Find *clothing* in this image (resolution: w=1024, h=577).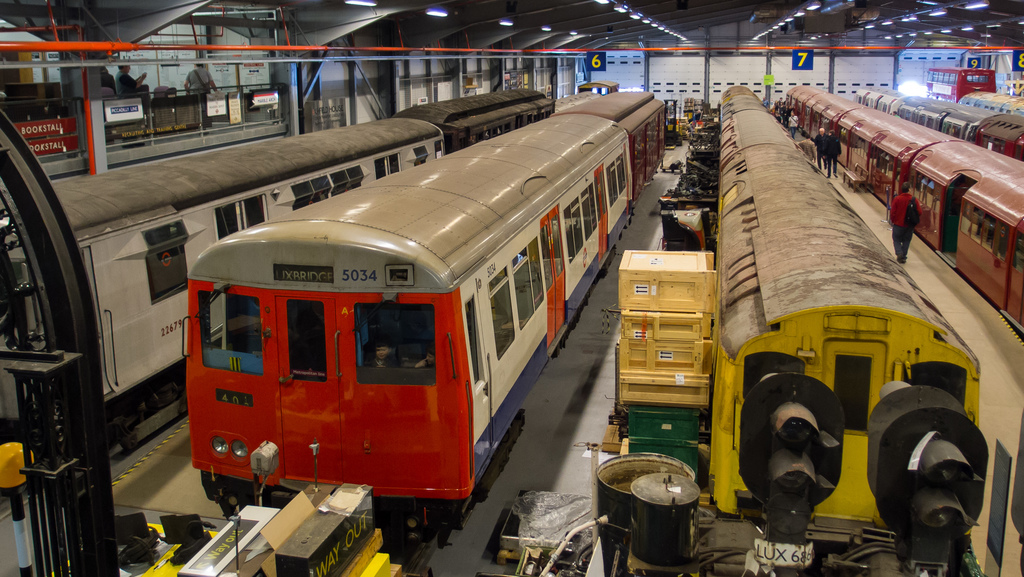
x1=812, y1=132, x2=828, y2=169.
